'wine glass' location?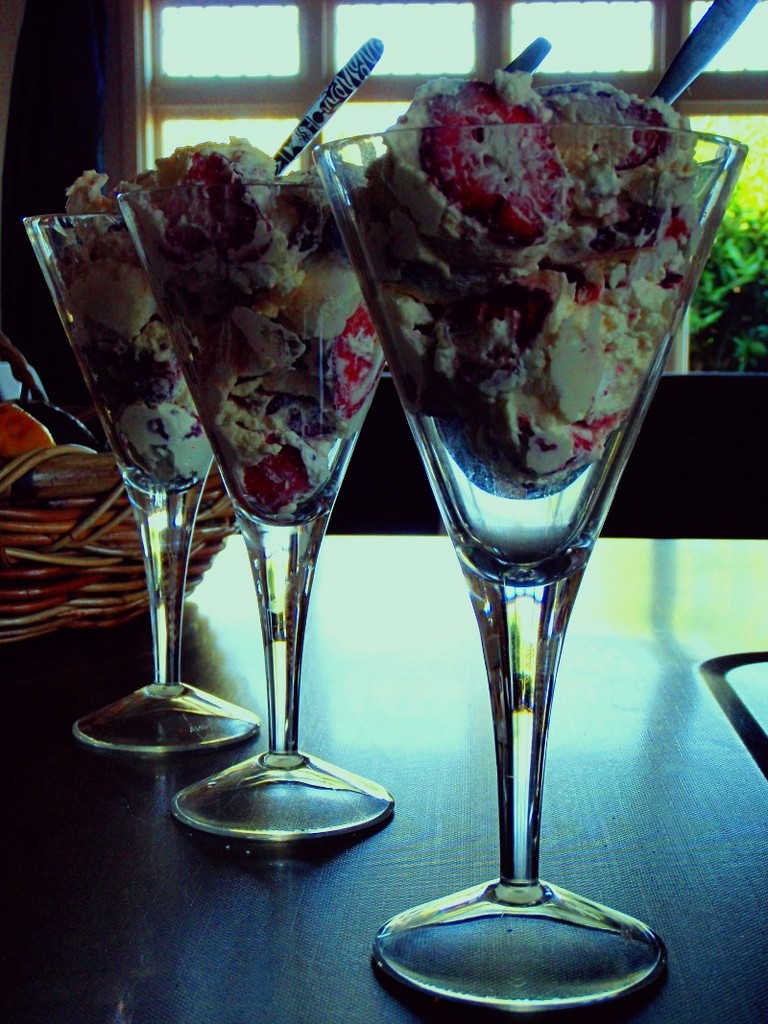
BBox(111, 180, 409, 844)
